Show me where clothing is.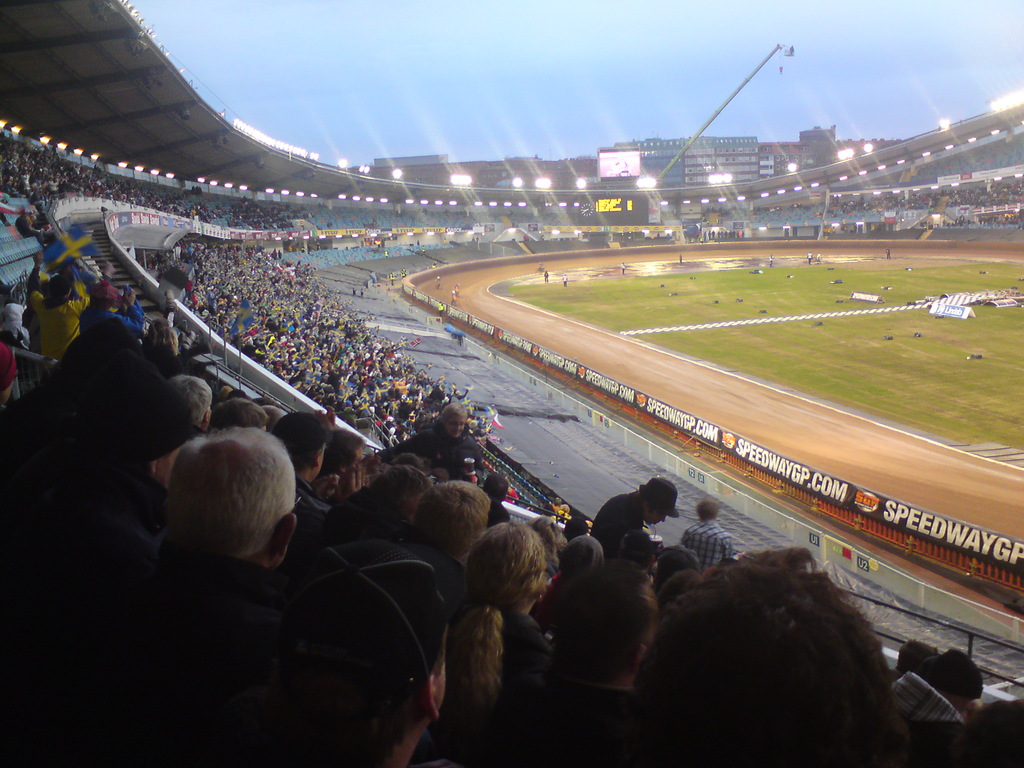
clothing is at 558/274/570/286.
